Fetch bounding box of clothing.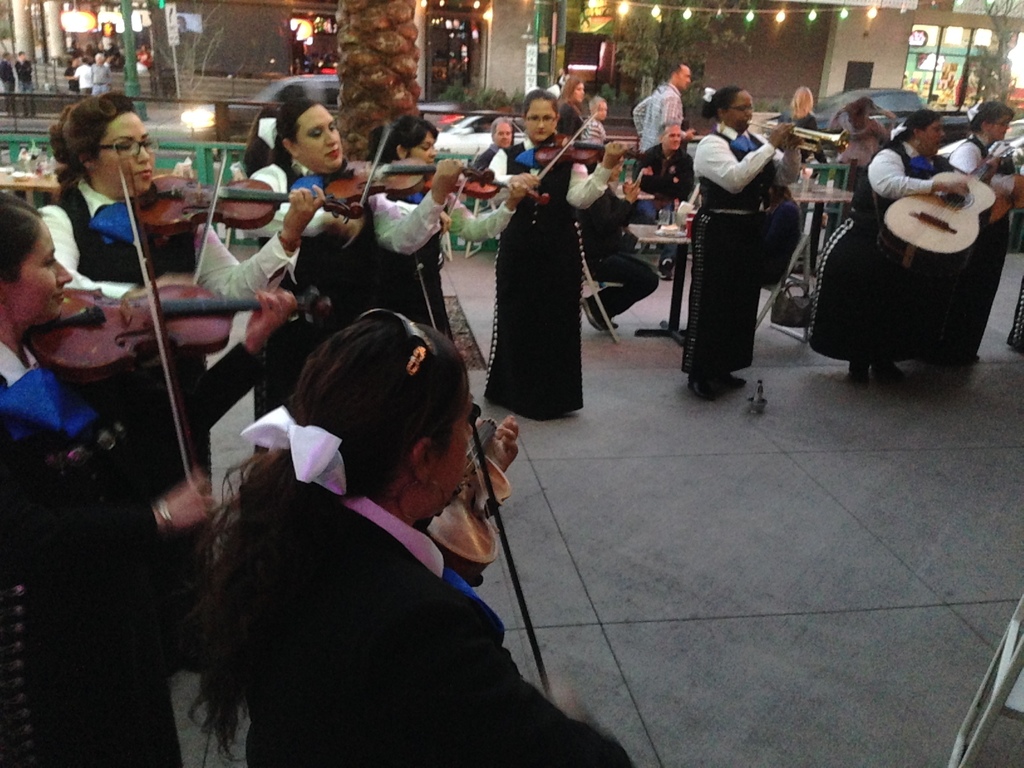
Bbox: (left=93, top=61, right=110, bottom=92).
